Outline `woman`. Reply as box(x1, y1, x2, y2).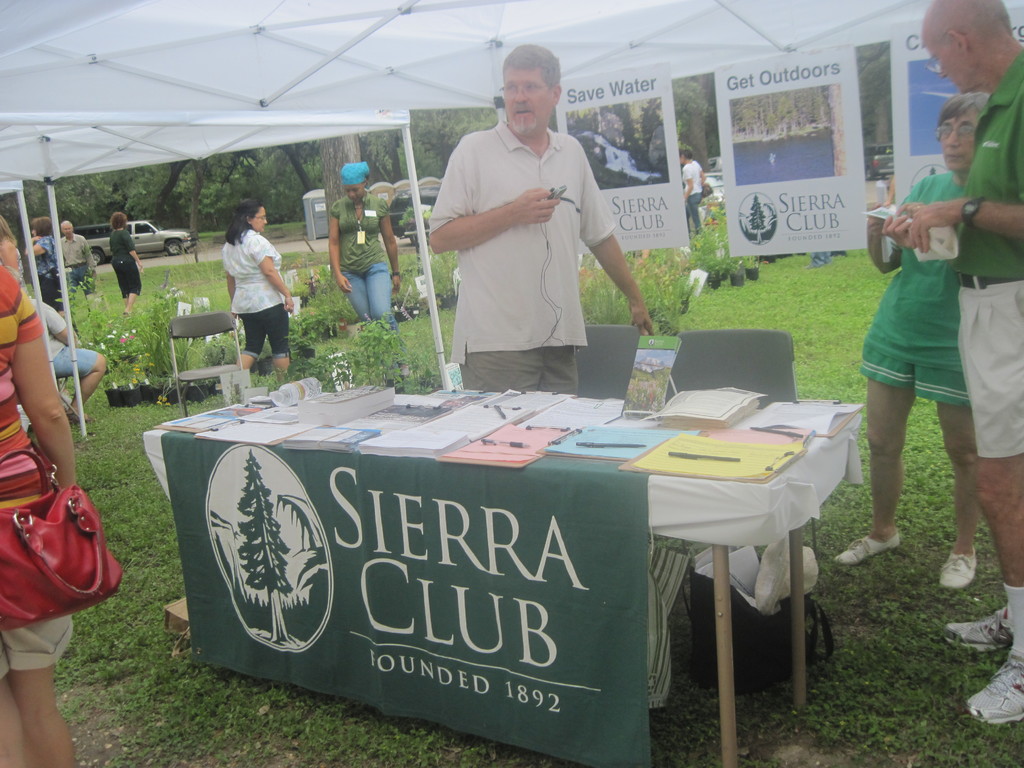
box(116, 211, 141, 319).
